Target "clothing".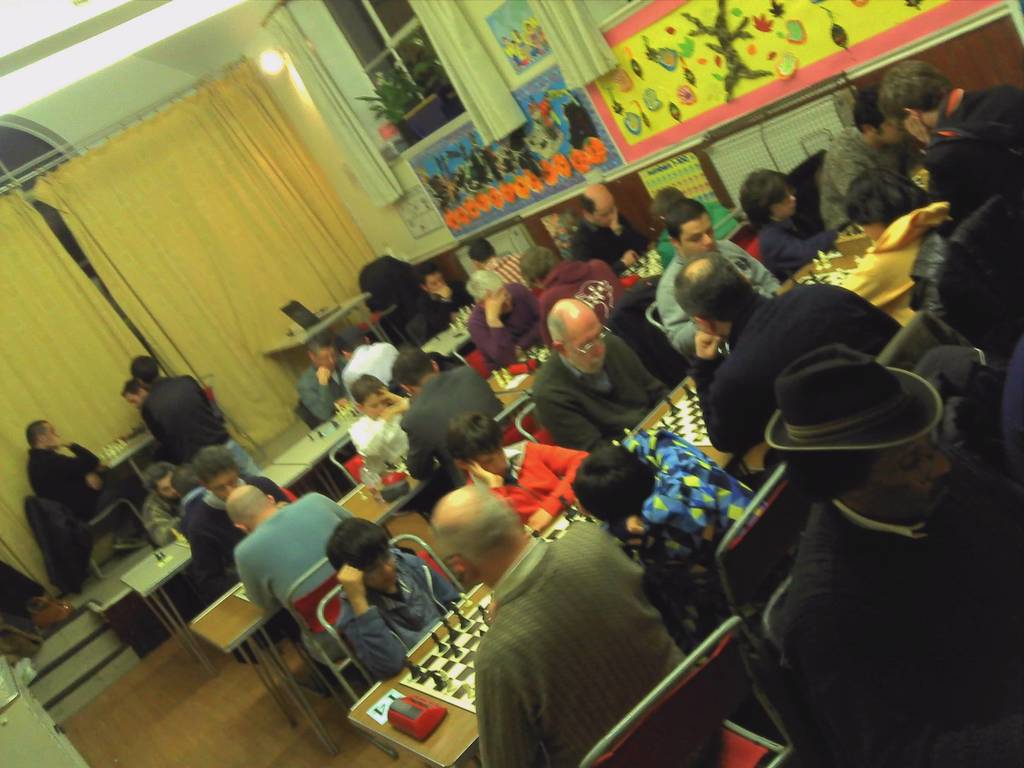
Target region: 432,468,740,762.
